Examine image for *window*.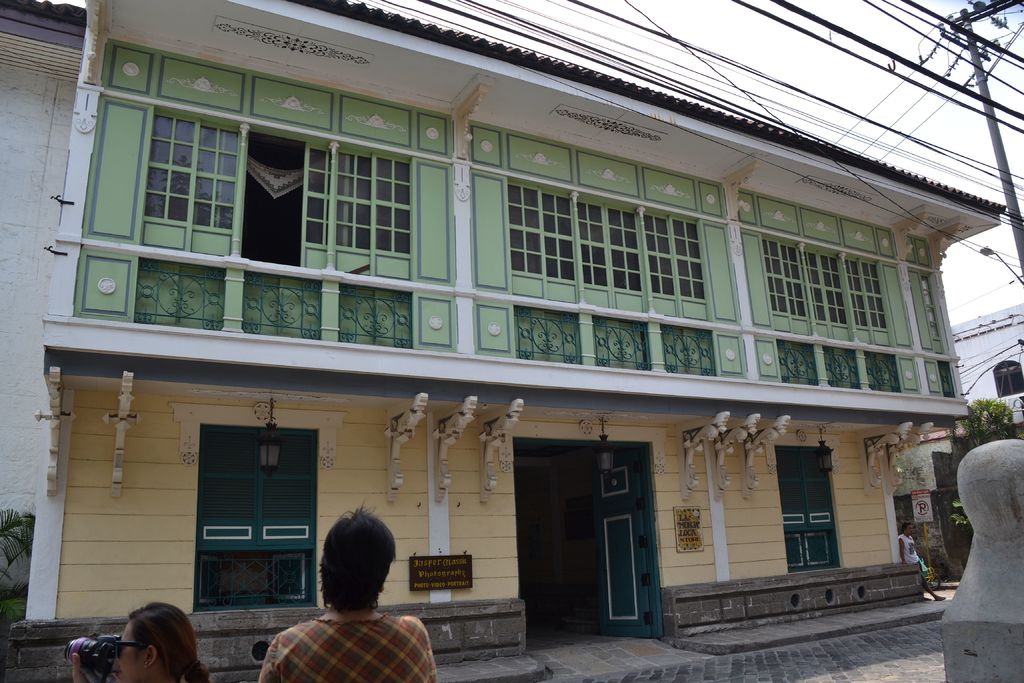
Examination result: <box>184,411,311,597</box>.
